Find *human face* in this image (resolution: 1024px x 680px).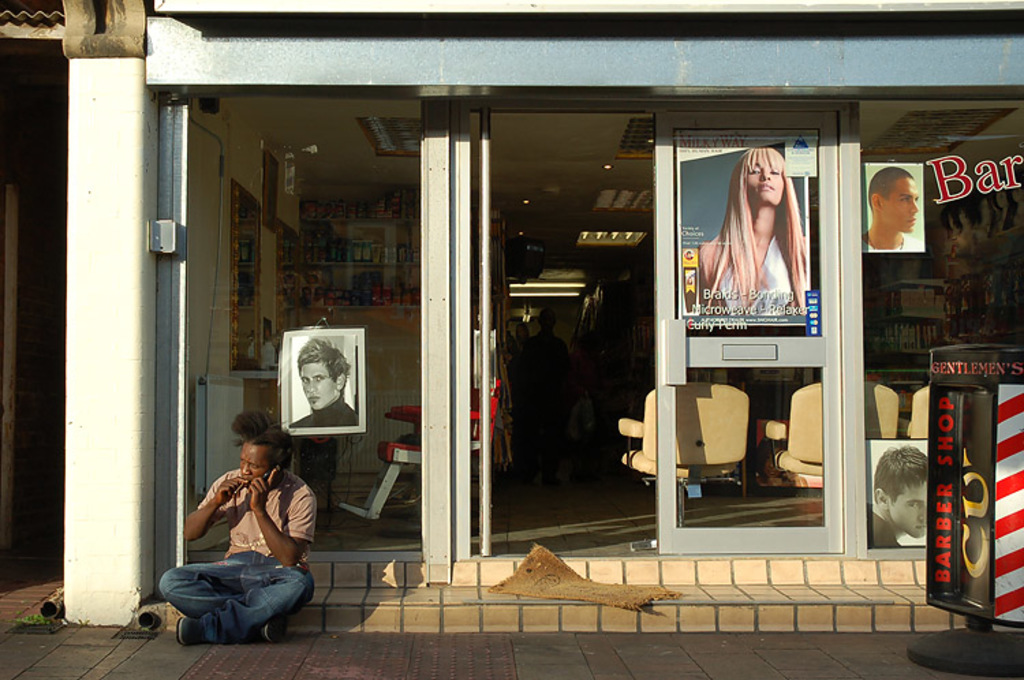
bbox(883, 178, 920, 233).
